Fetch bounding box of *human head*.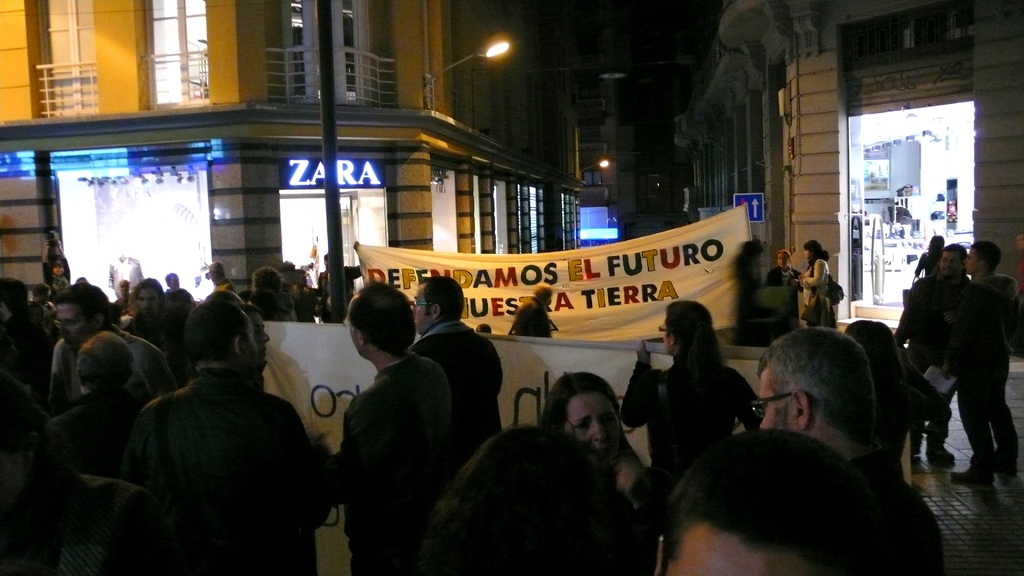
Bbox: box=[208, 259, 224, 284].
